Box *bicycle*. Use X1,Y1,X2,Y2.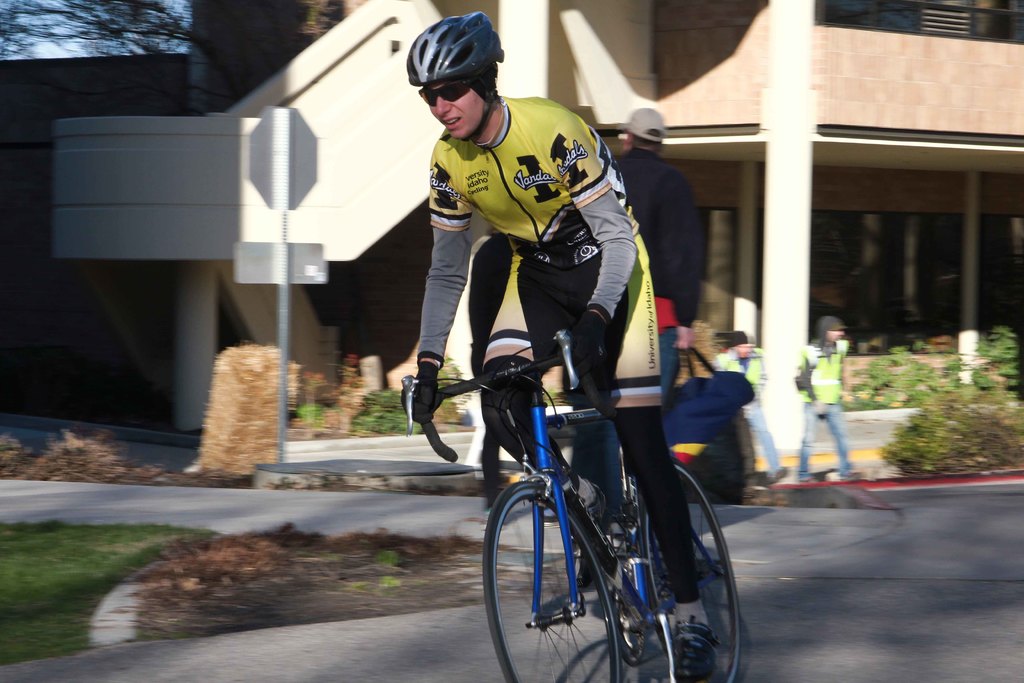
445,327,755,678.
